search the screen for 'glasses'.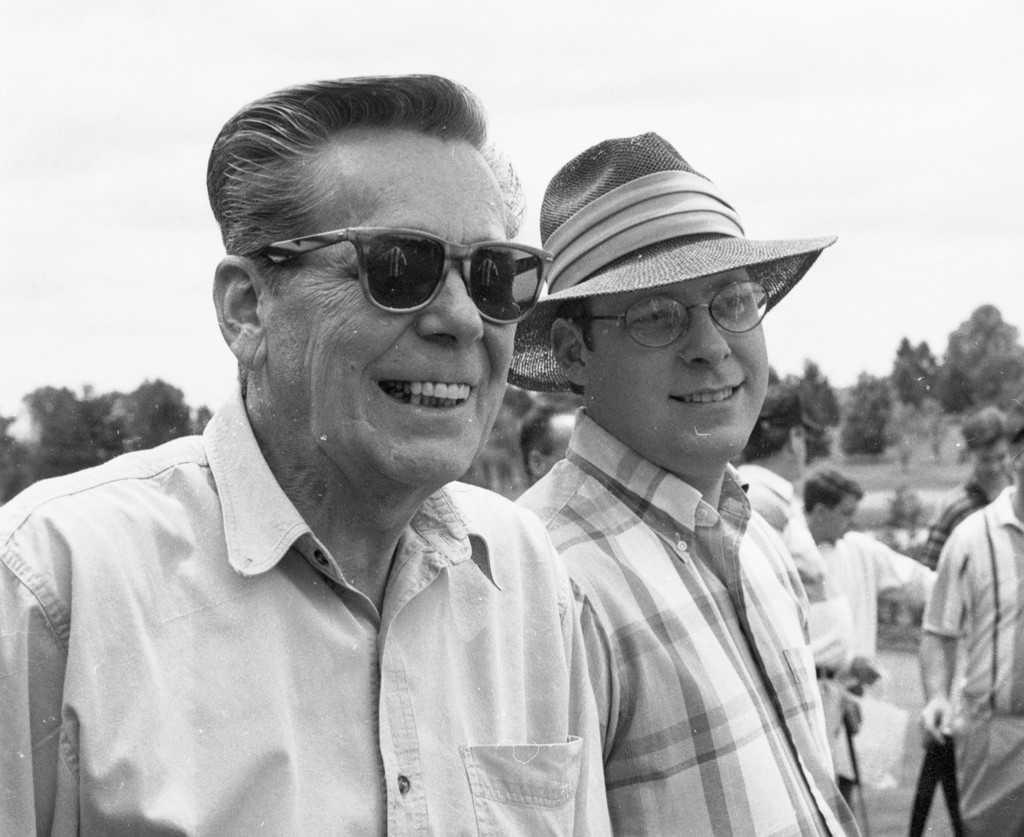
Found at box(568, 280, 772, 351).
